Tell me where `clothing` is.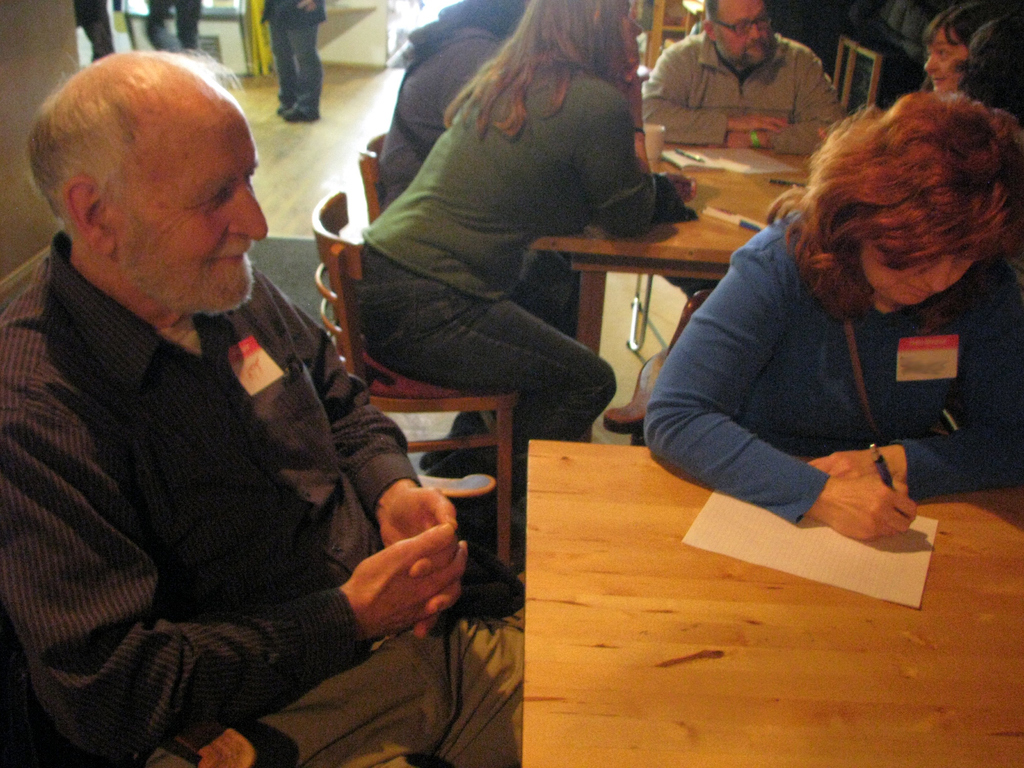
`clothing` is at <box>643,33,845,152</box>.
